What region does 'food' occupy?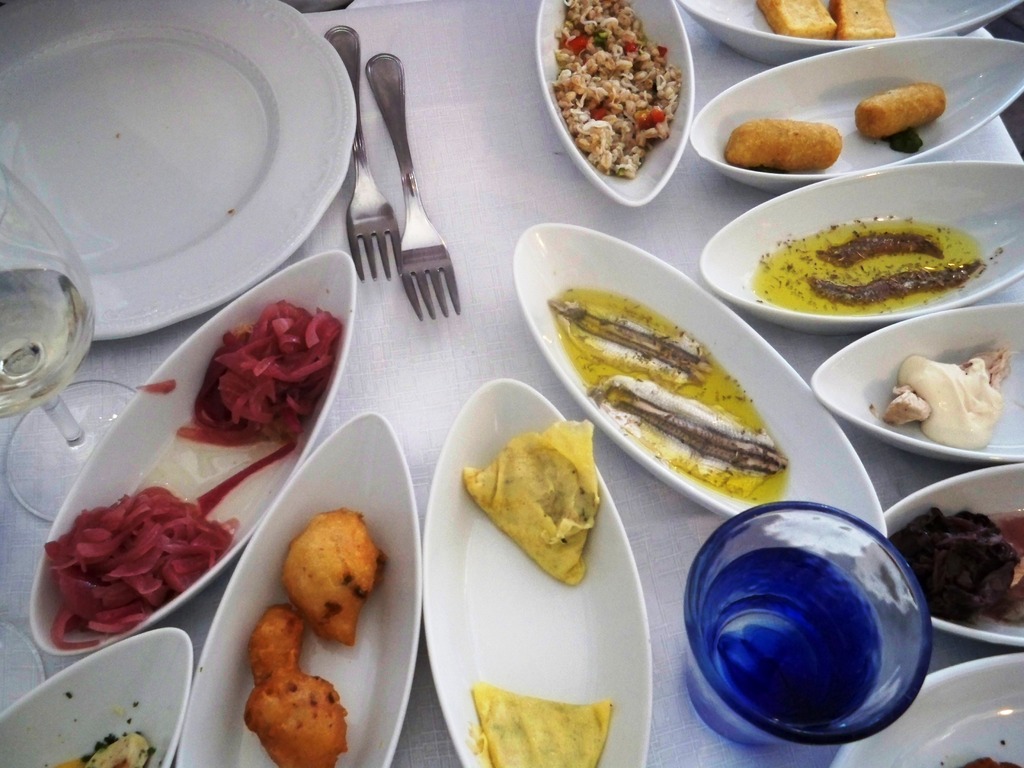
select_region(140, 300, 345, 516).
